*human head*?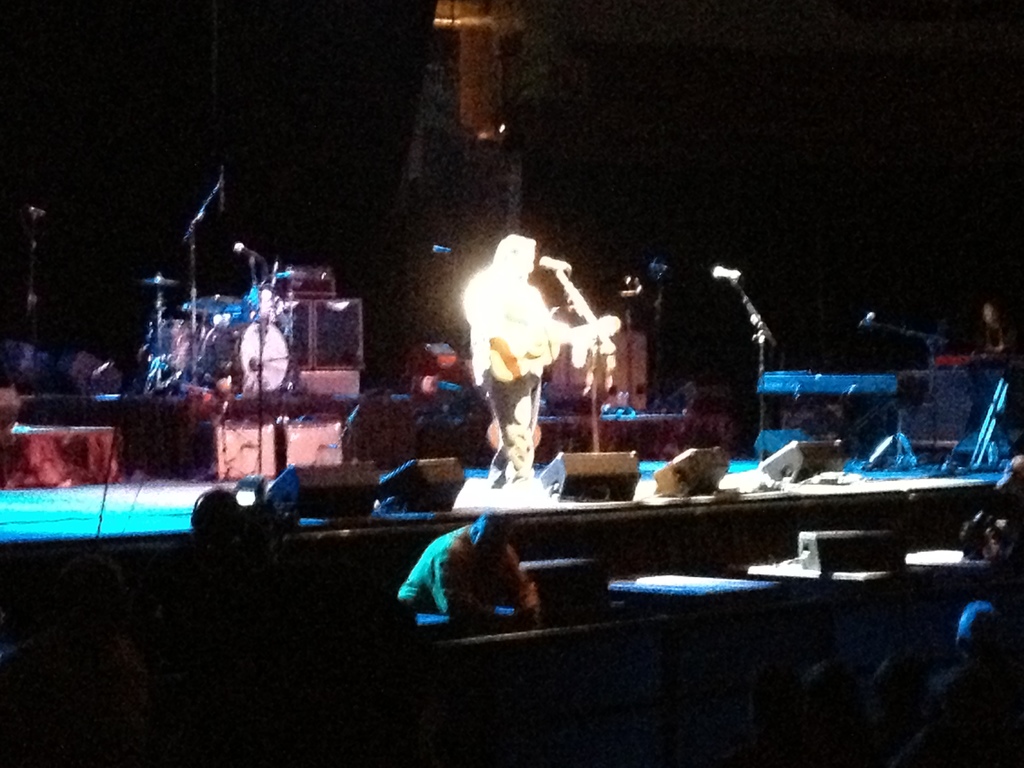
[left=462, top=505, right=532, bottom=566]
